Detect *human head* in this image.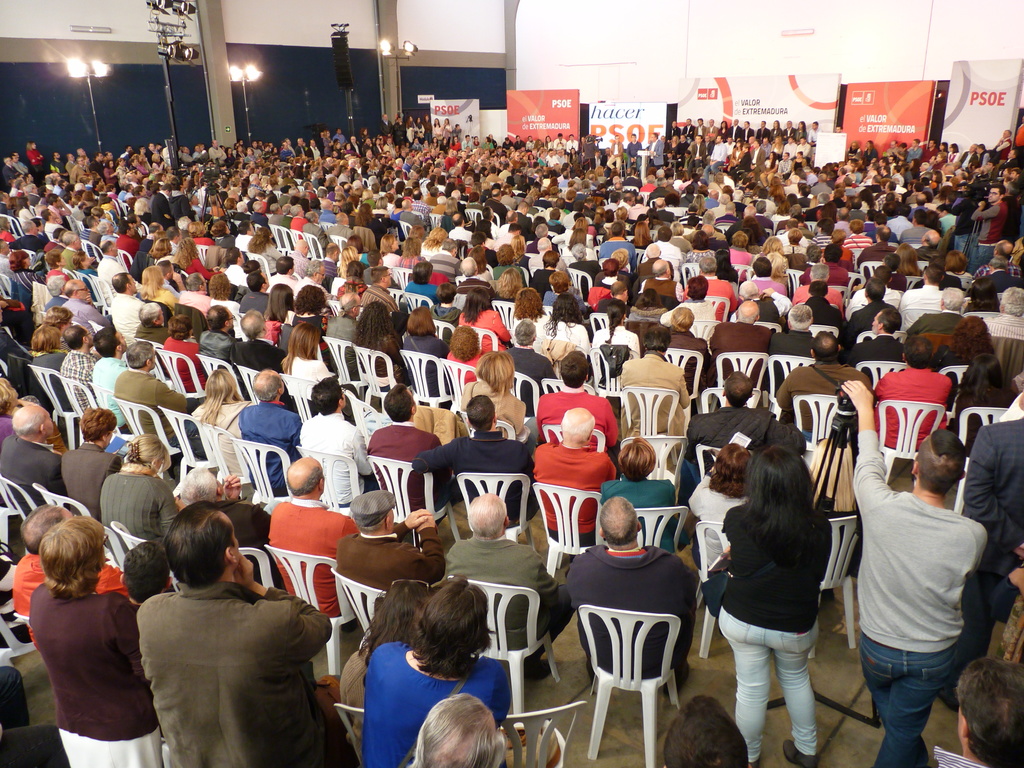
Detection: Rect(435, 278, 456, 304).
